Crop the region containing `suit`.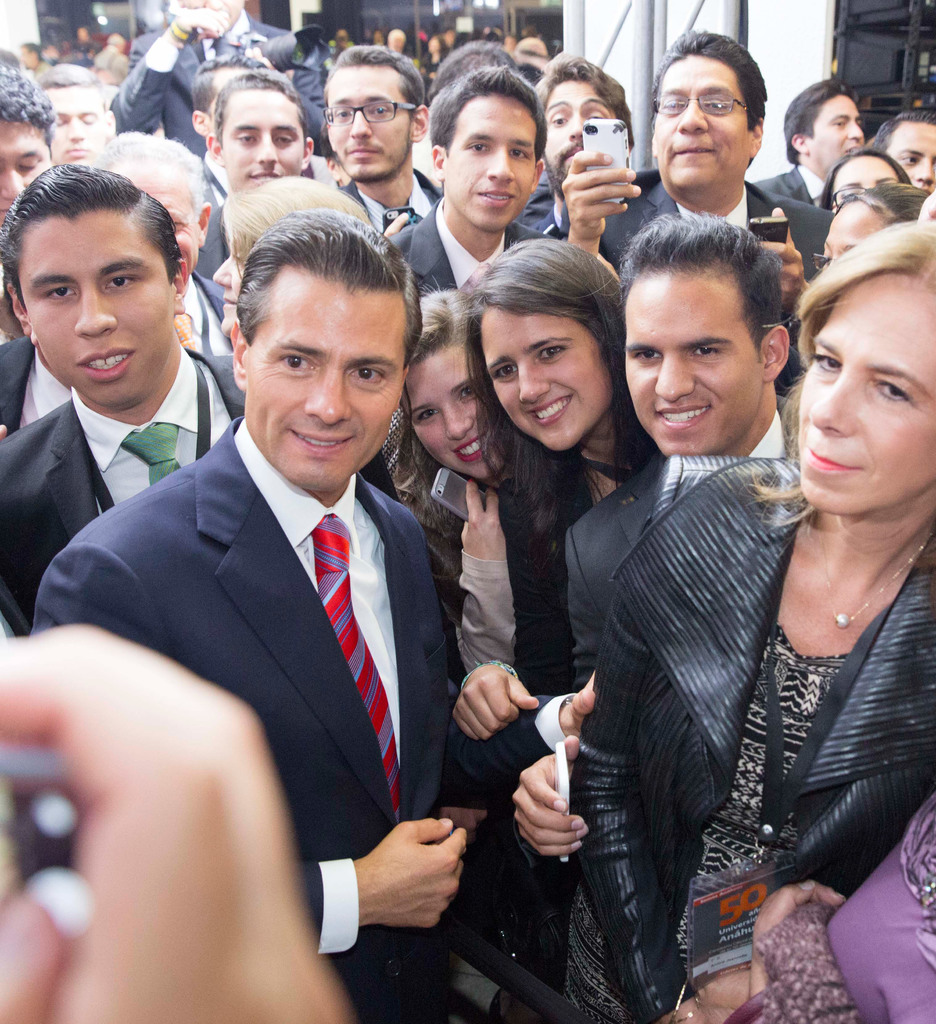
Crop region: (197, 150, 216, 202).
